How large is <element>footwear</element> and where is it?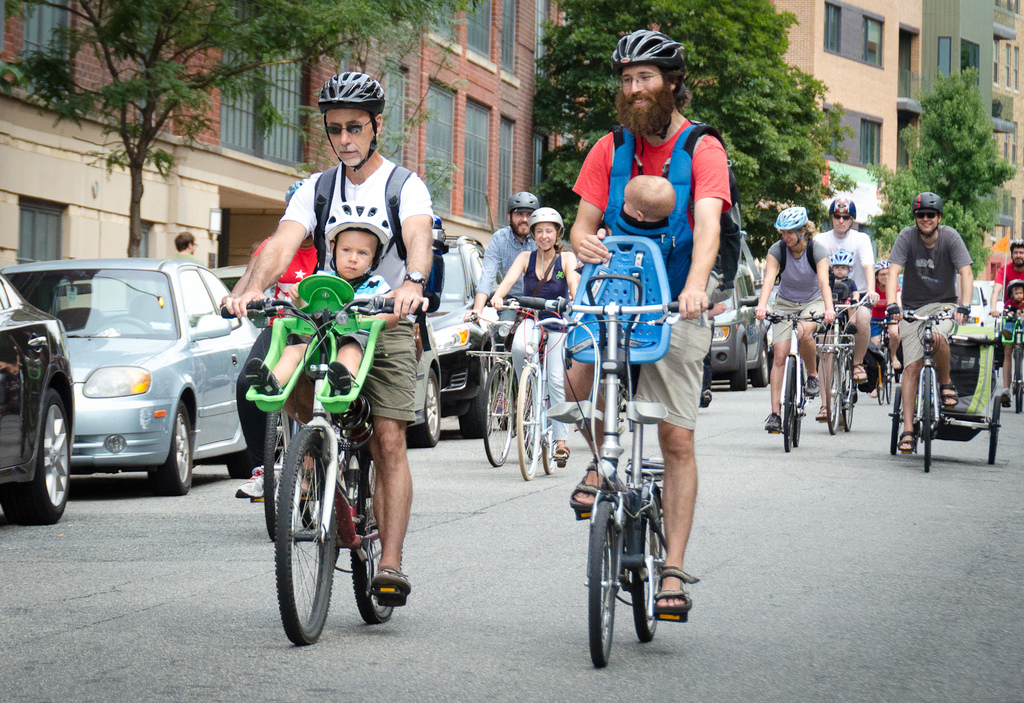
Bounding box: select_region(853, 365, 869, 384).
